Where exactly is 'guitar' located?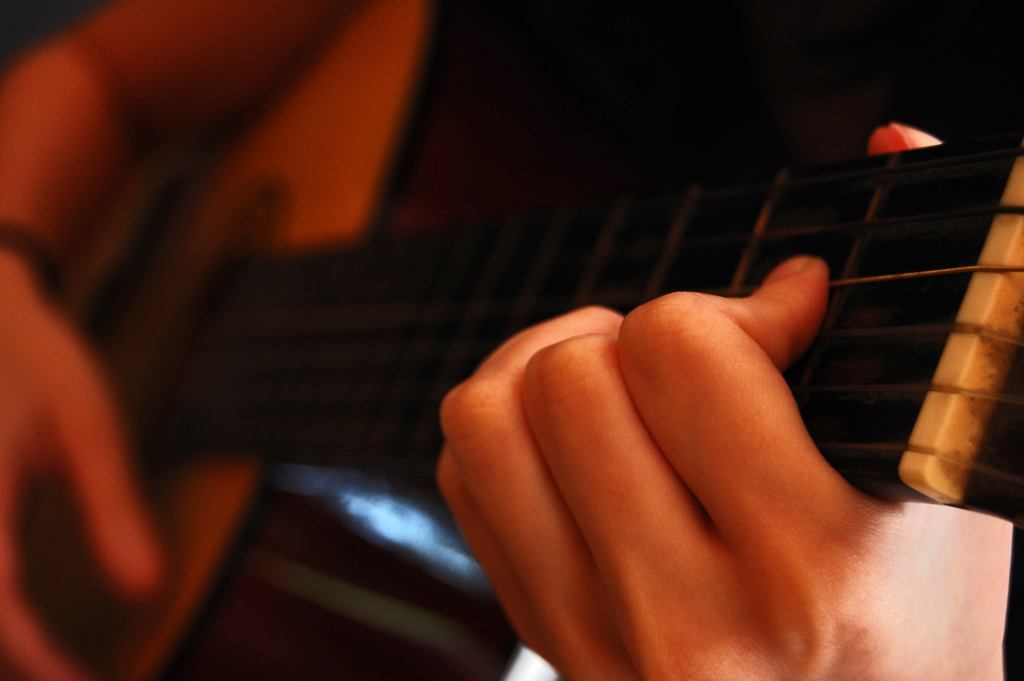
Its bounding box is box(28, 26, 878, 680).
